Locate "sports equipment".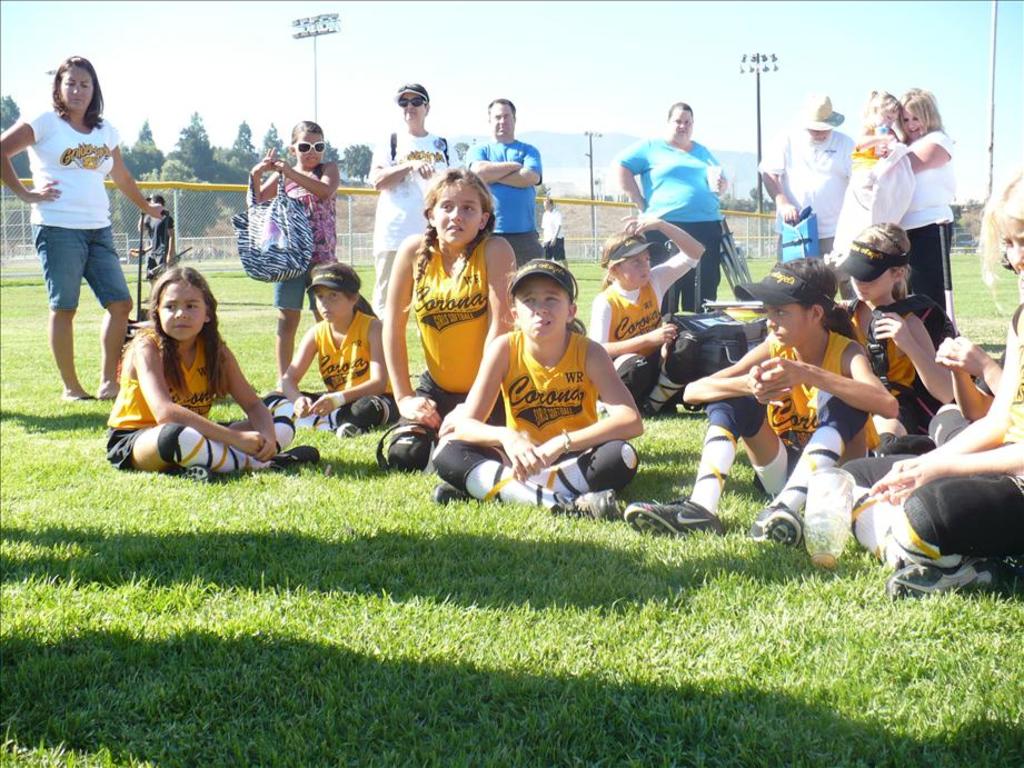
Bounding box: Rect(429, 438, 491, 495).
